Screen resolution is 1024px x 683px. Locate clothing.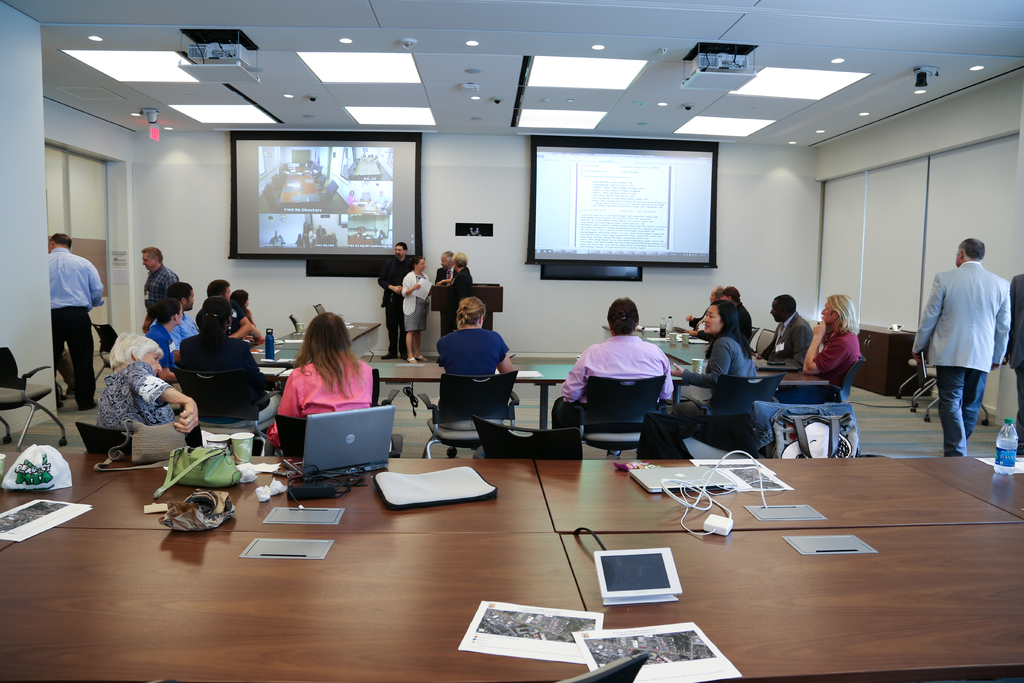
805:320:856:381.
